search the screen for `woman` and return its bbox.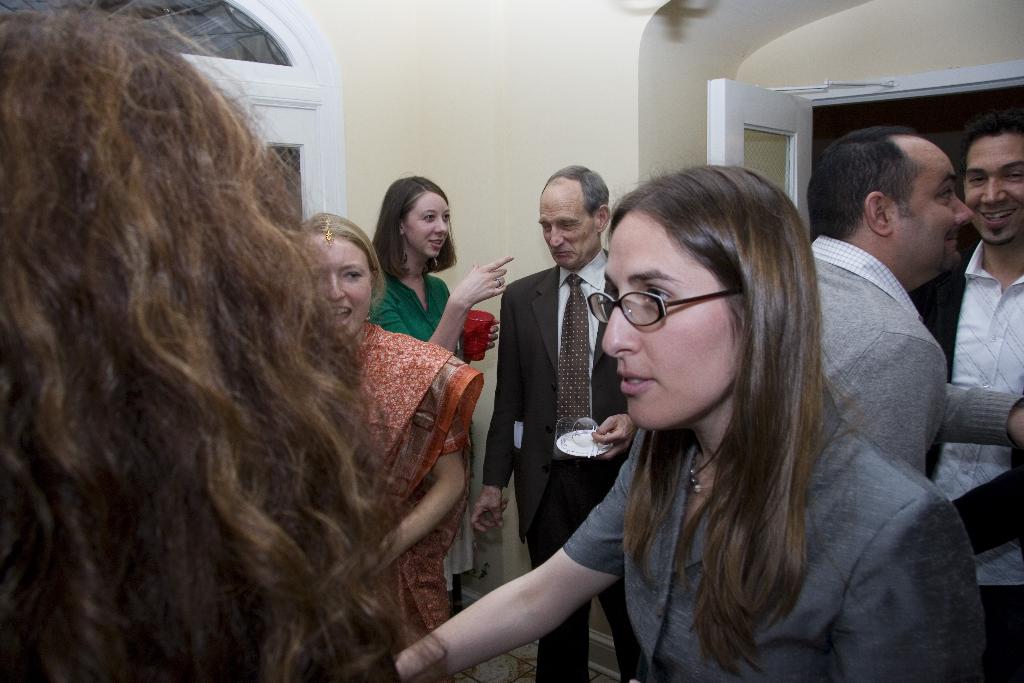
Found: [367, 173, 523, 603].
